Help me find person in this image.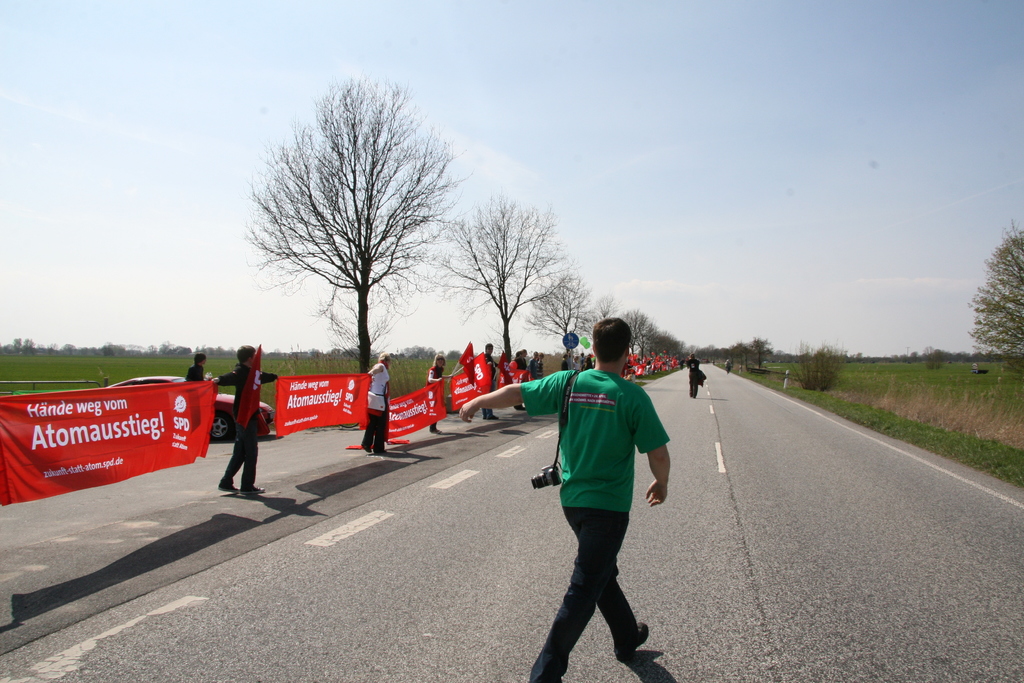
Found it: box(520, 302, 675, 680).
